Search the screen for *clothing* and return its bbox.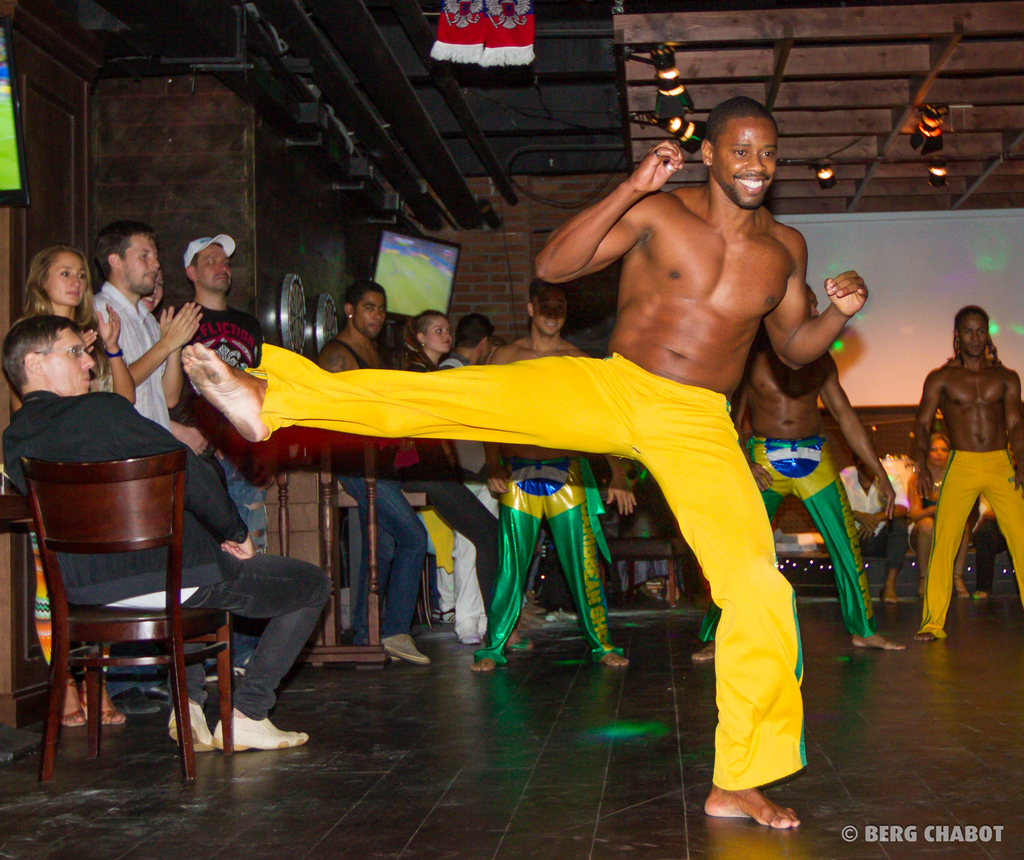
Found: <region>700, 431, 885, 644</region>.
